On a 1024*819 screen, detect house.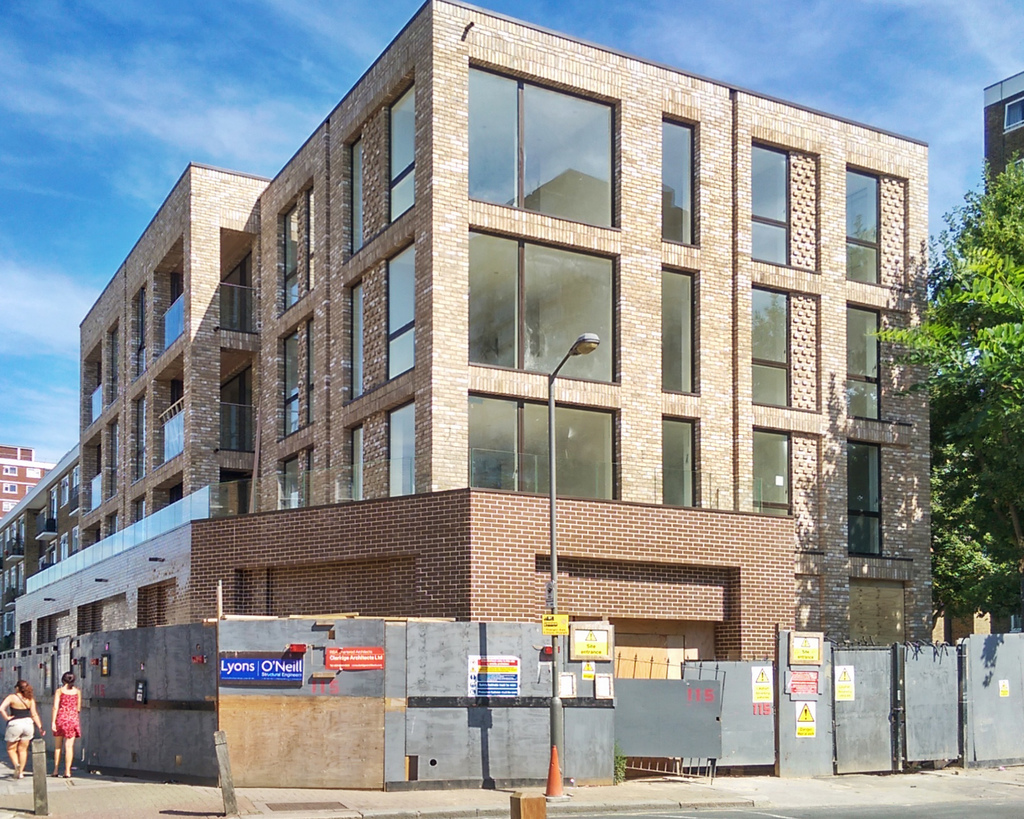
Rect(261, 0, 931, 778).
